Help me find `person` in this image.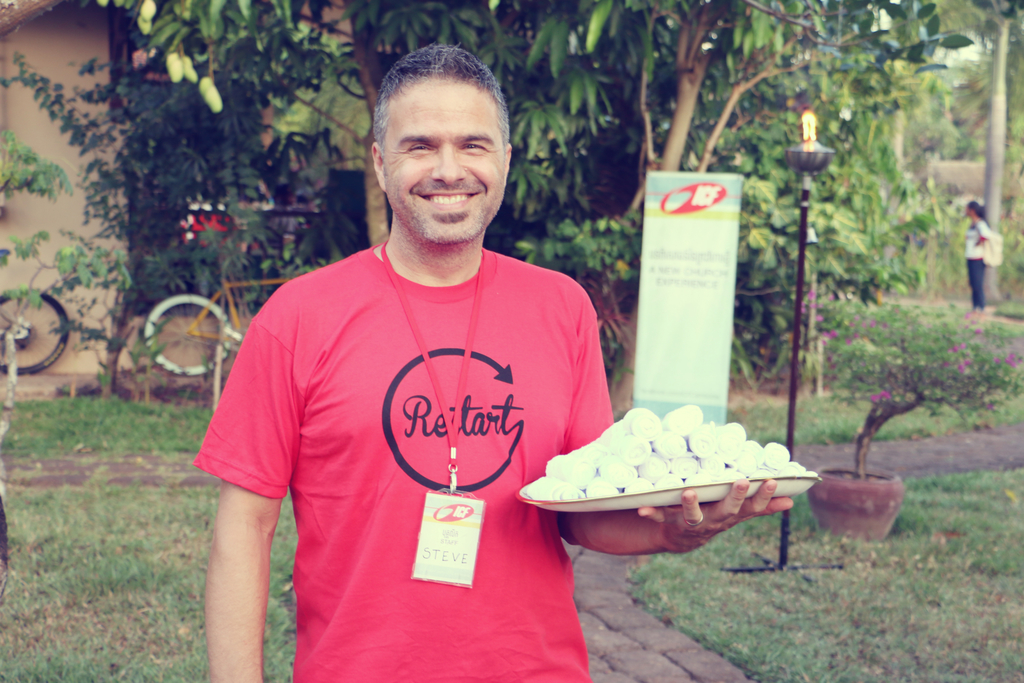
Found it: (188, 42, 792, 682).
